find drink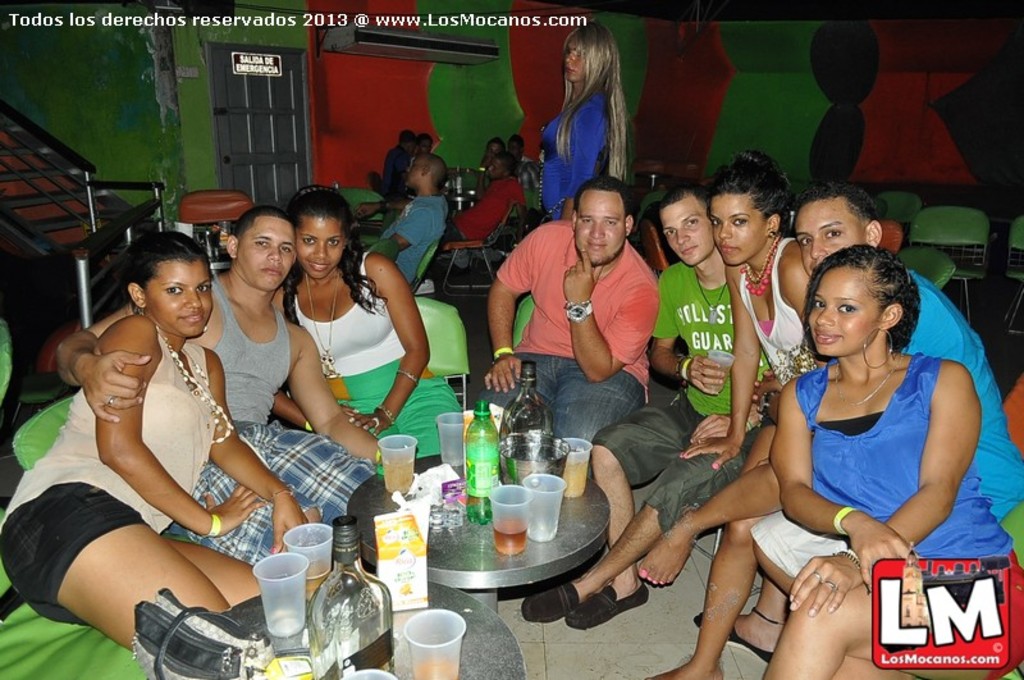
{"left": 492, "top": 524, "right": 525, "bottom": 551}
